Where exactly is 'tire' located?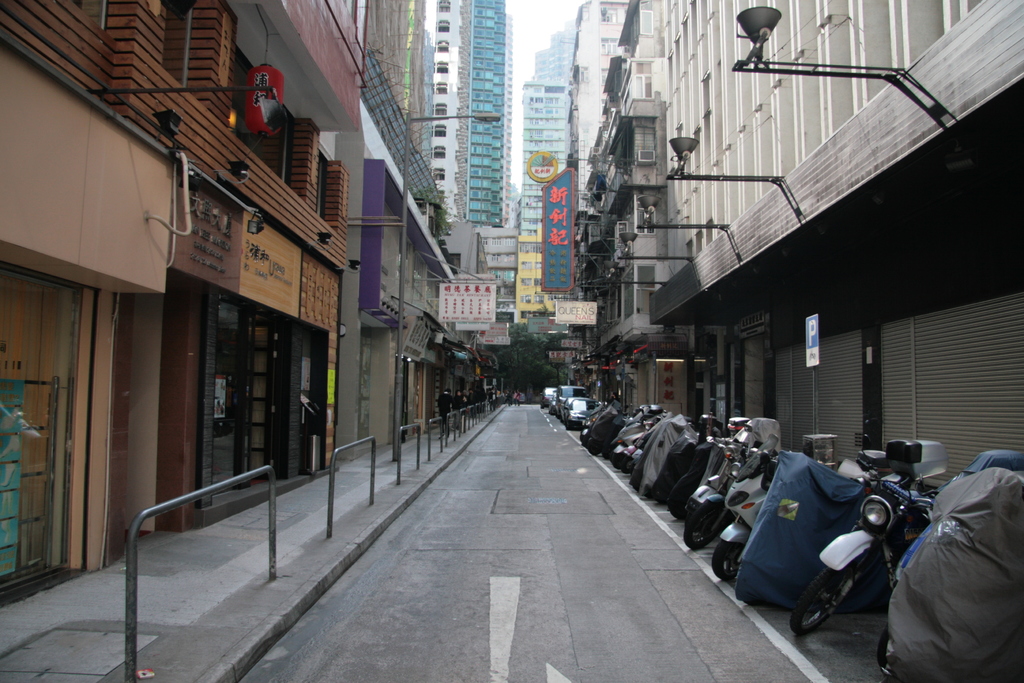
Its bounding box is x1=623 y1=460 x2=637 y2=474.
